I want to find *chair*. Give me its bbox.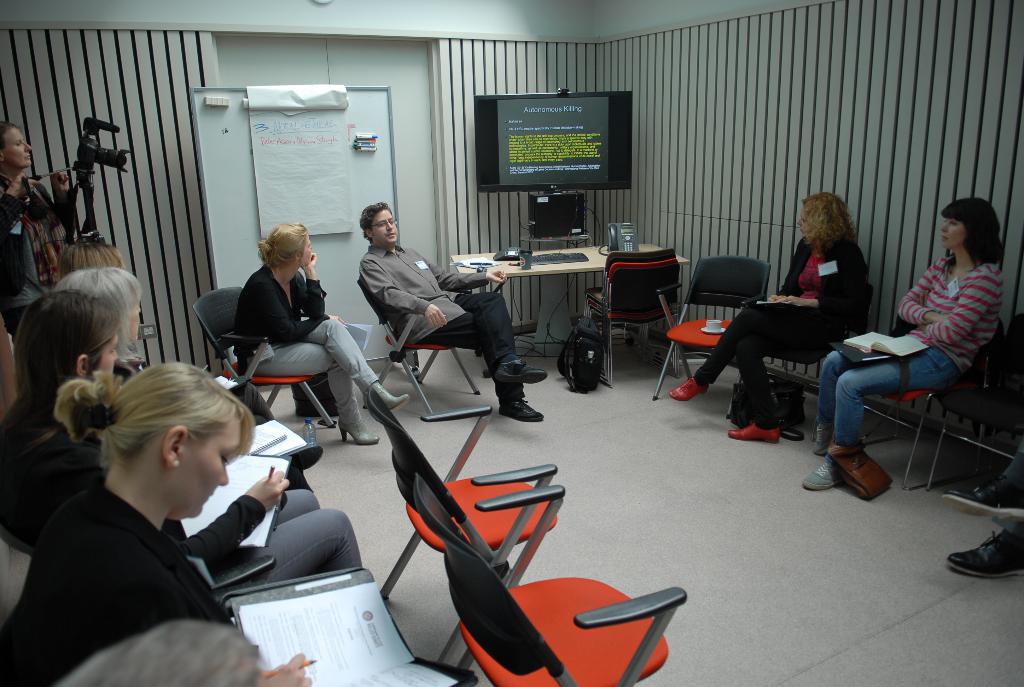
{"left": 189, "top": 285, "right": 339, "bottom": 434}.
